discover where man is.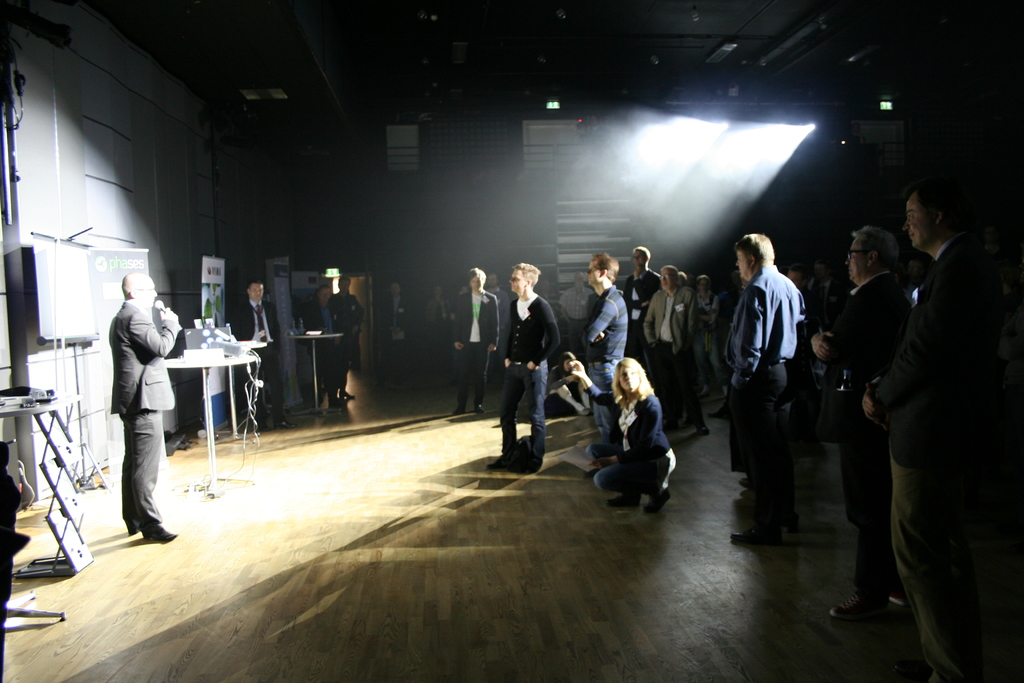
Discovered at <box>234,274,291,429</box>.
